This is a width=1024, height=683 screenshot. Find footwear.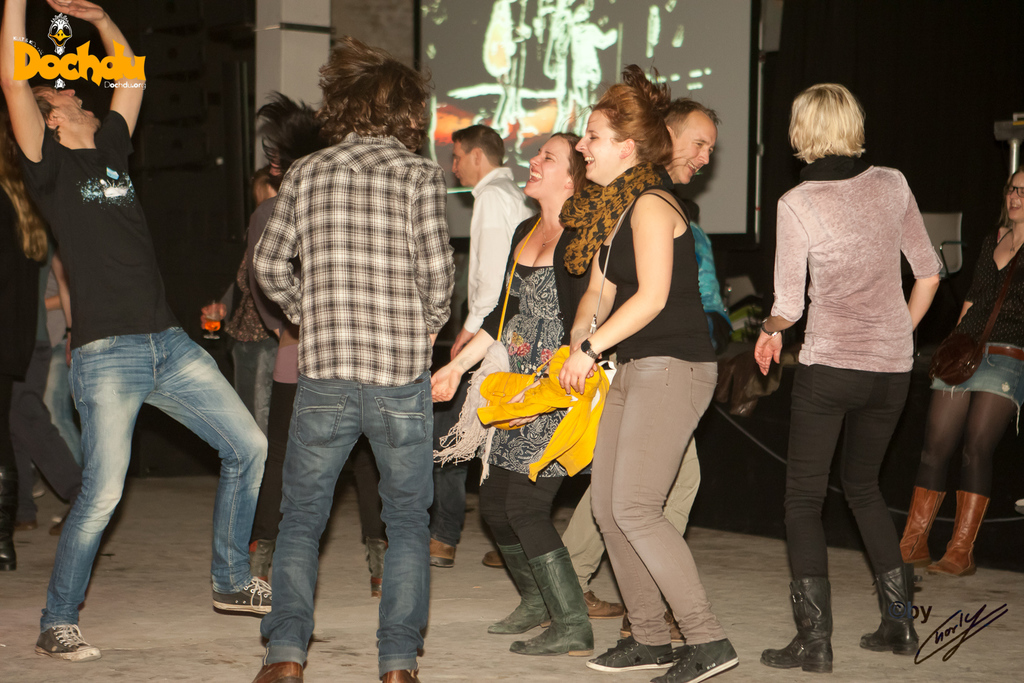
Bounding box: box=[653, 637, 740, 682].
